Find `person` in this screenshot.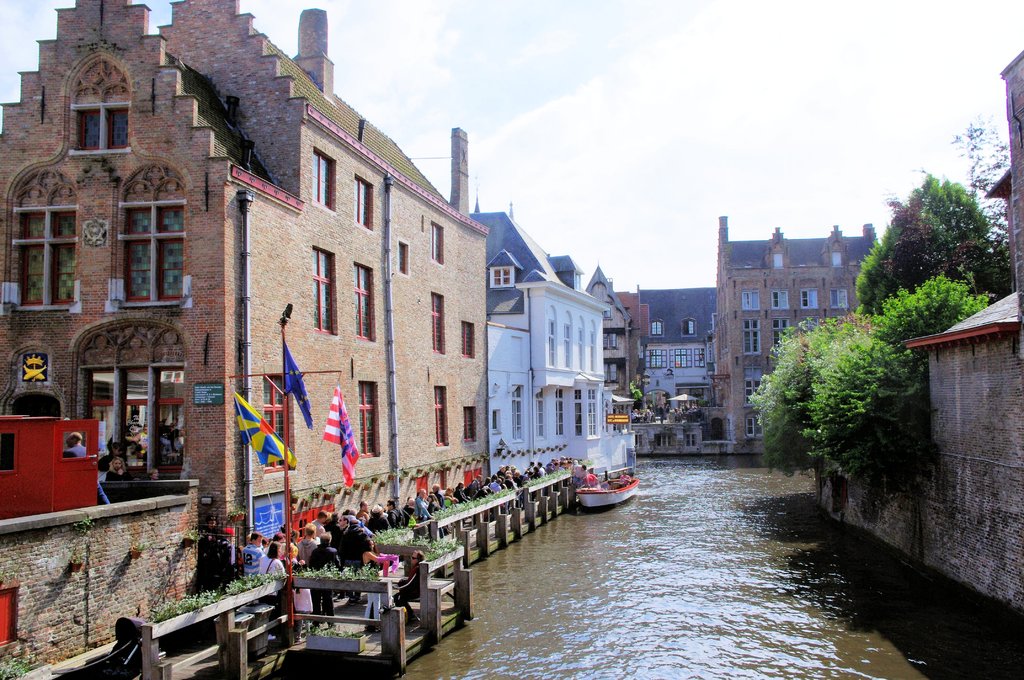
The bounding box for `person` is region(102, 457, 137, 484).
